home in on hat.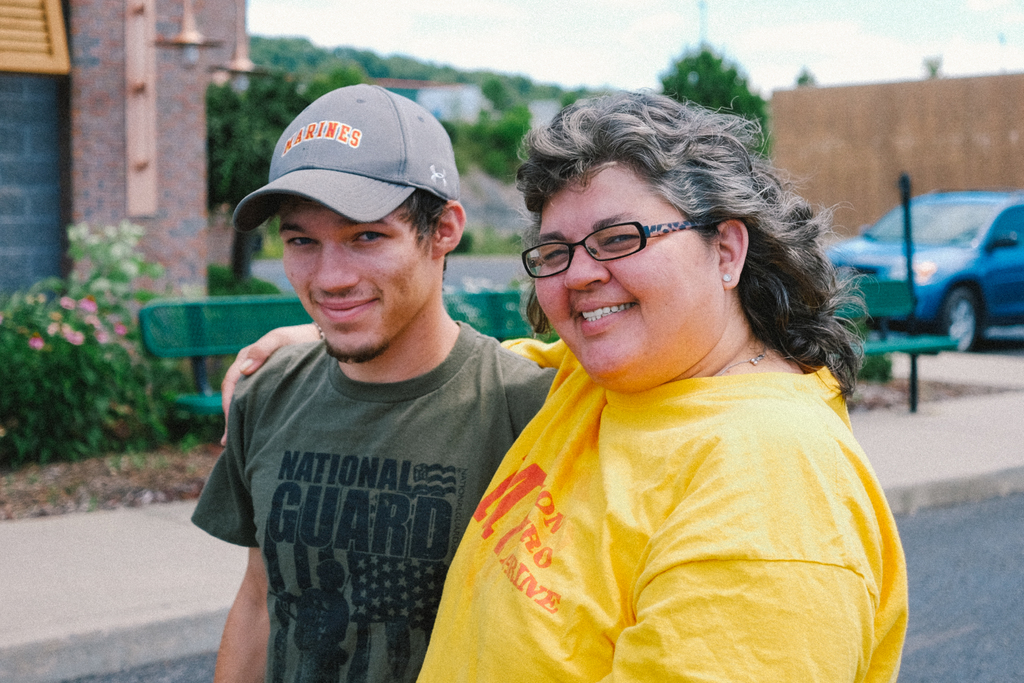
Homed in at rect(232, 83, 462, 231).
